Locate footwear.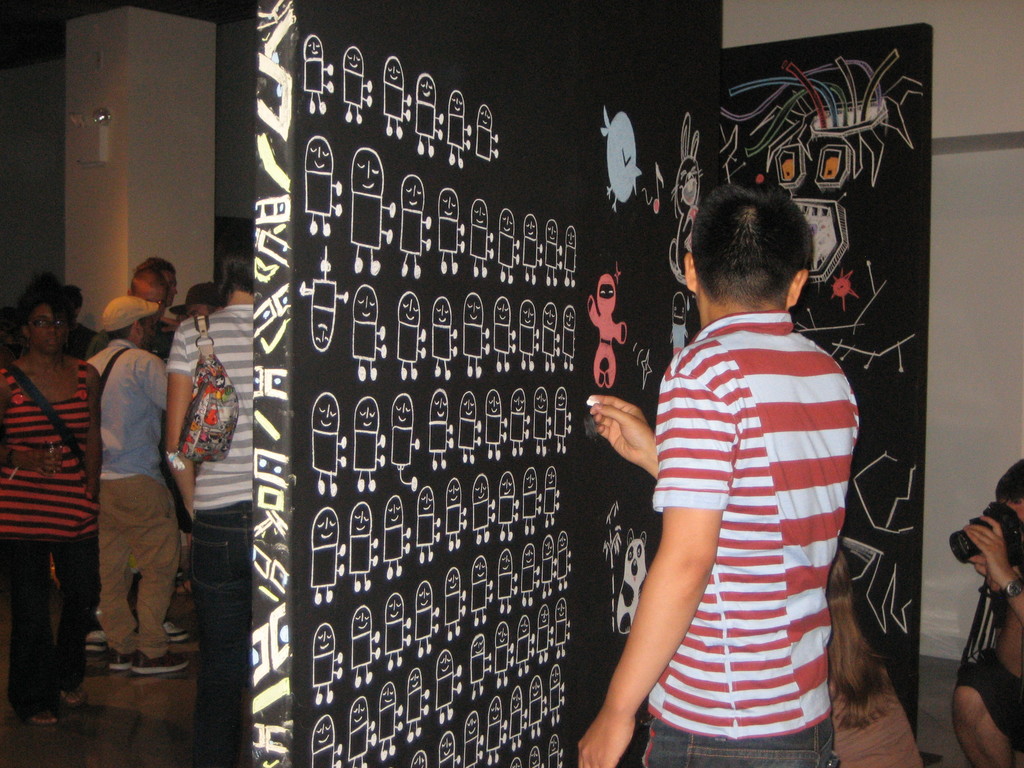
Bounding box: <bbox>107, 647, 192, 673</bbox>.
